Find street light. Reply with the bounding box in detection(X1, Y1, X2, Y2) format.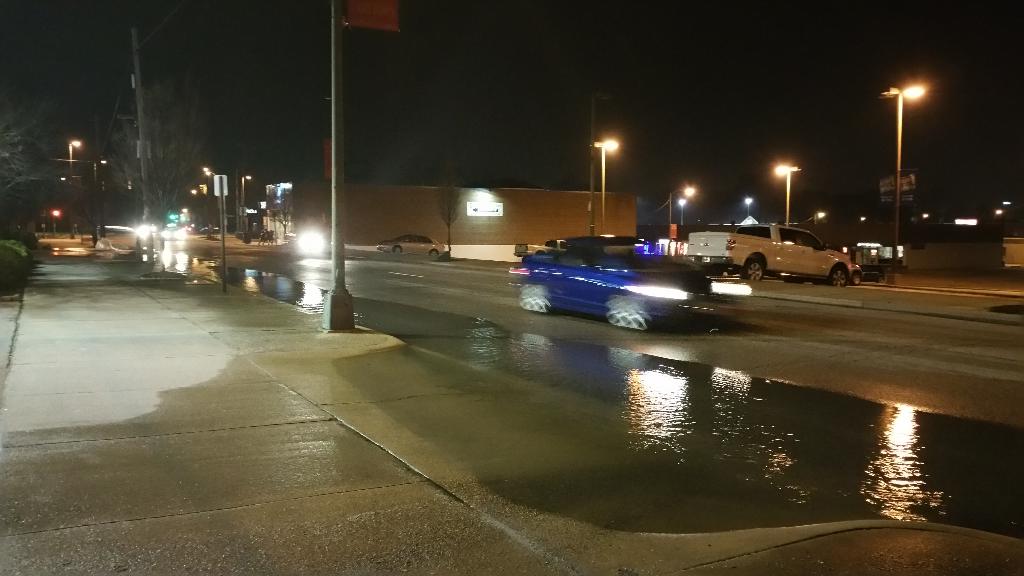
detection(591, 133, 618, 235).
